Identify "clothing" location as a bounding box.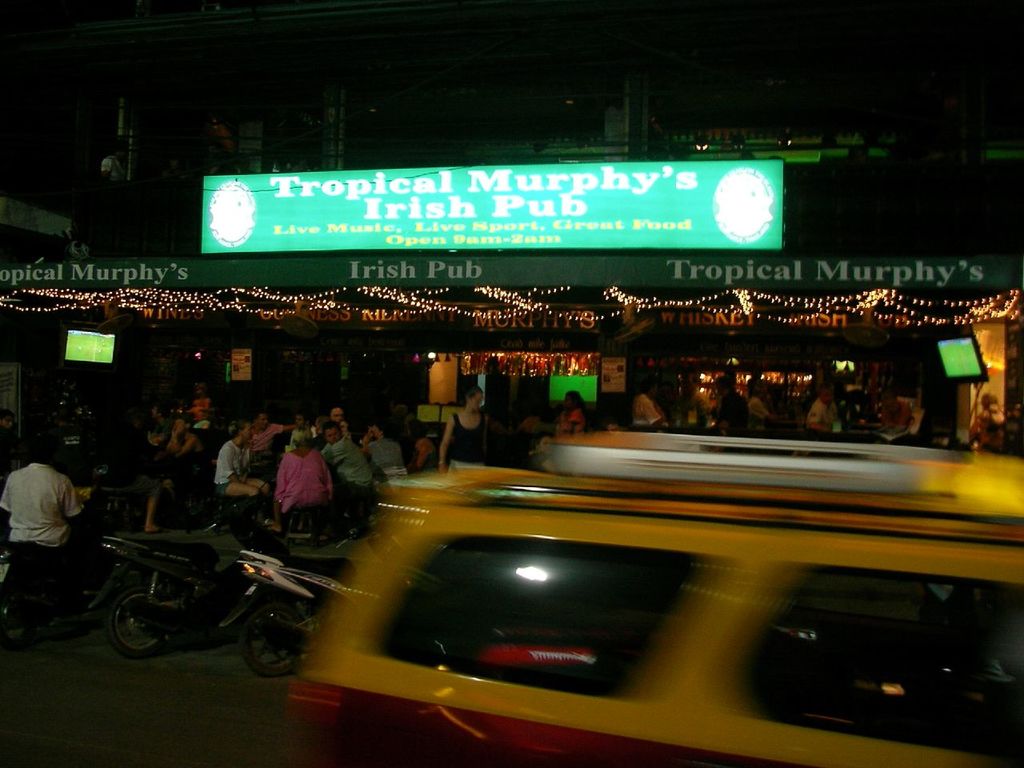
(x1=810, y1=388, x2=847, y2=438).
